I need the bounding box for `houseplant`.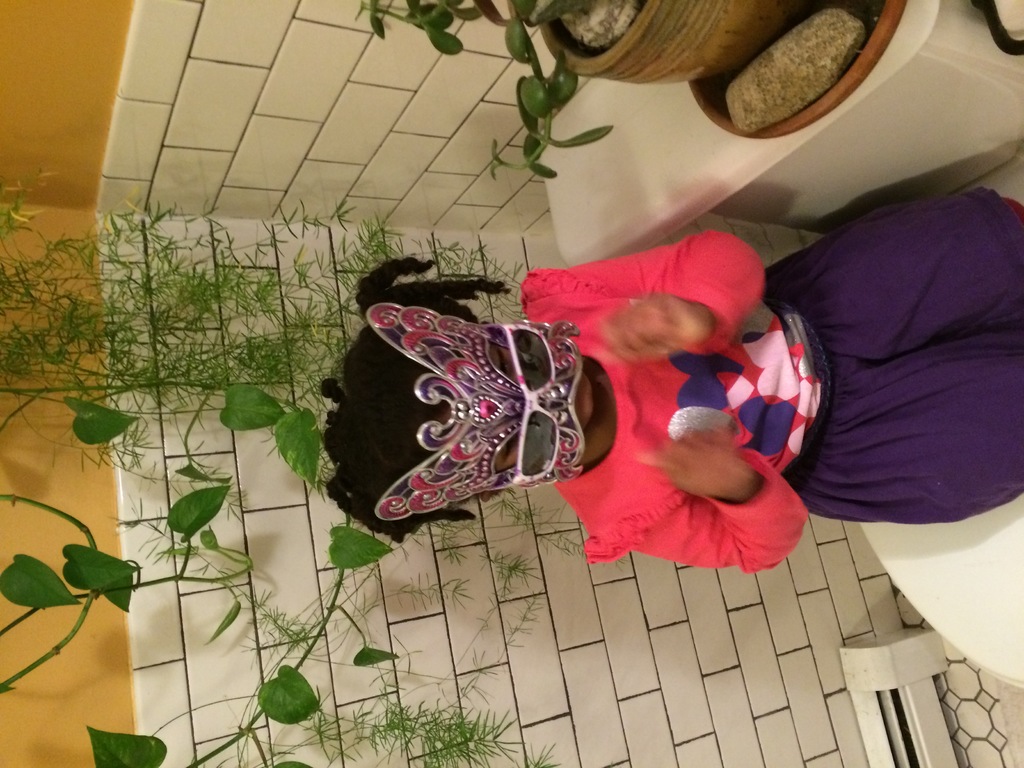
Here it is: 348:0:903:177.
